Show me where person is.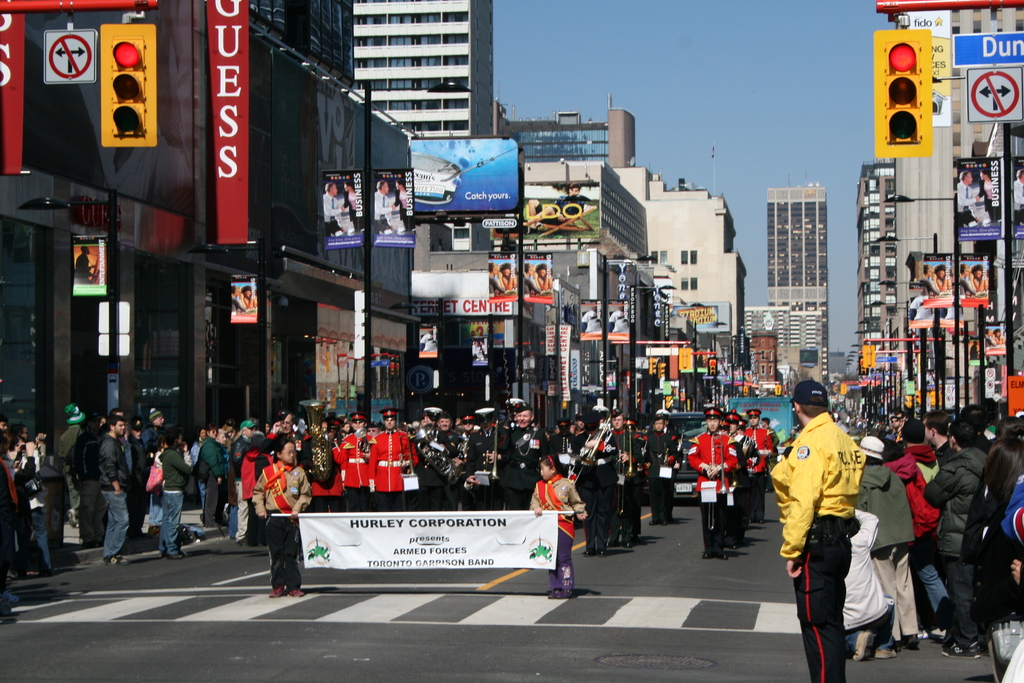
person is at left=244, top=427, right=297, bottom=604.
